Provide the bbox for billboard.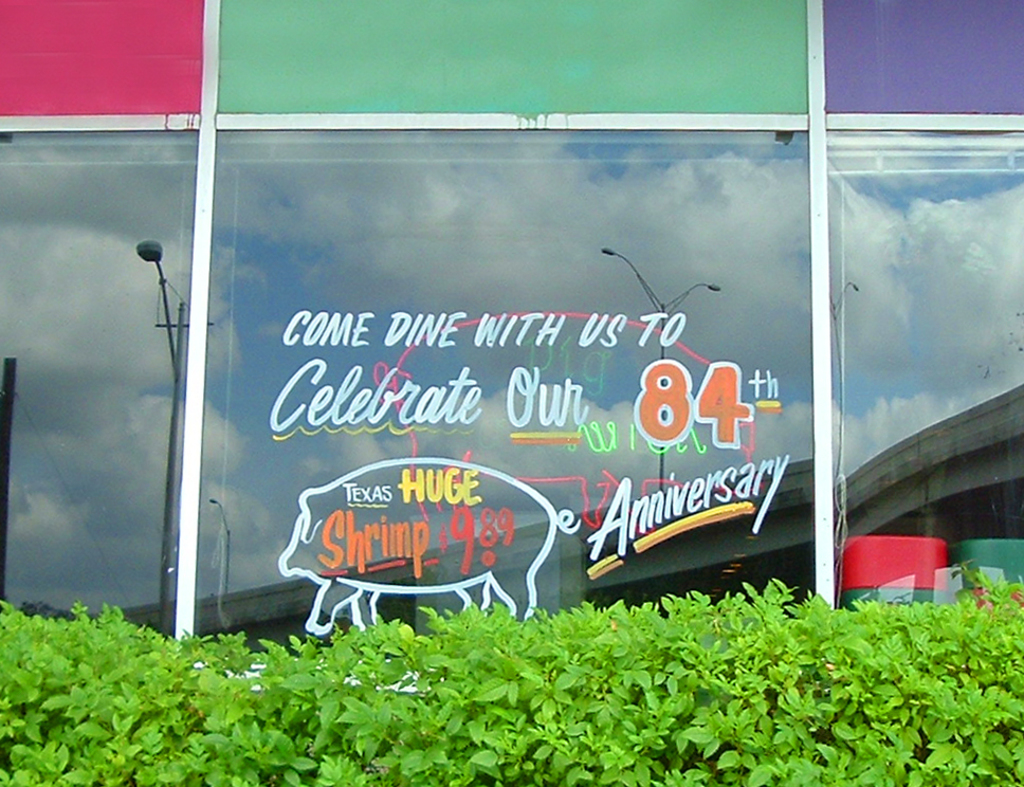
rect(197, 133, 821, 621).
